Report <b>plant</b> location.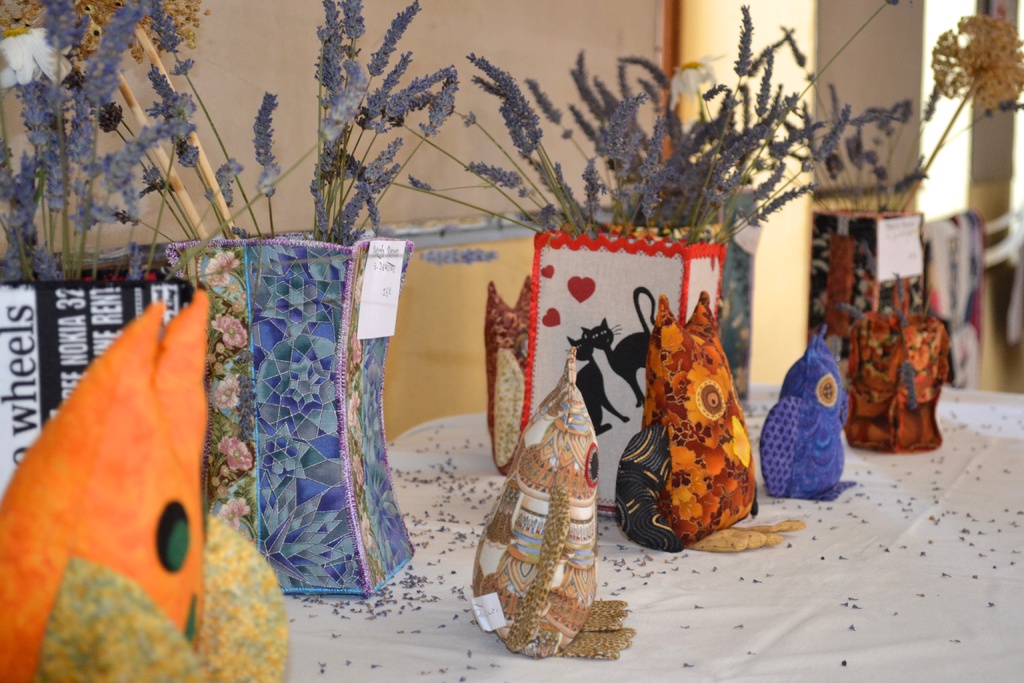
Report: x1=508 y1=31 x2=909 y2=299.
